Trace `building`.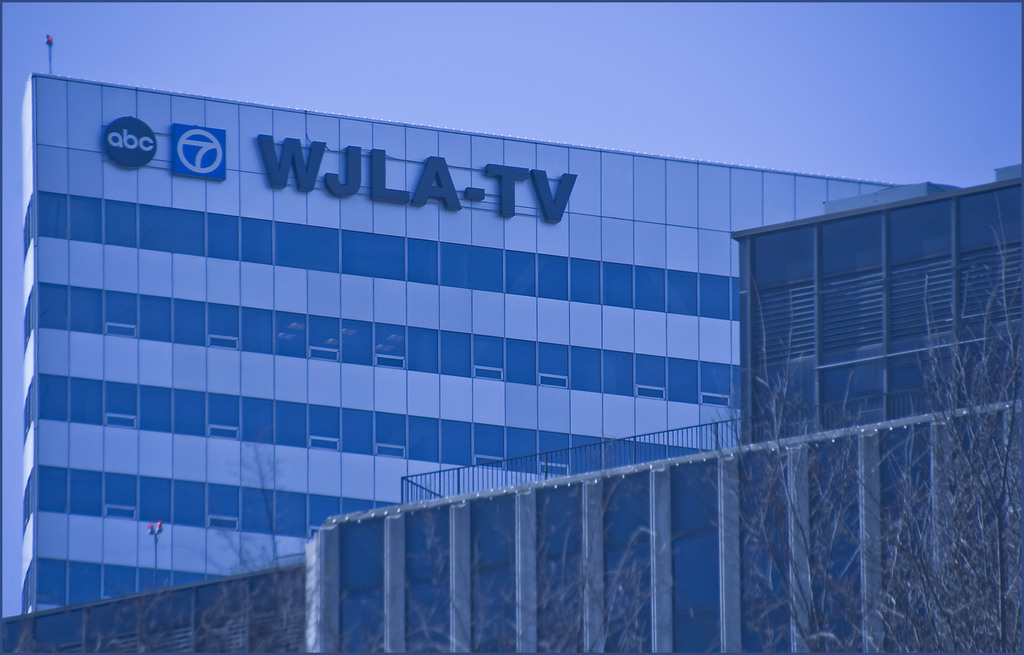
Traced to bbox=(0, 34, 1023, 654).
